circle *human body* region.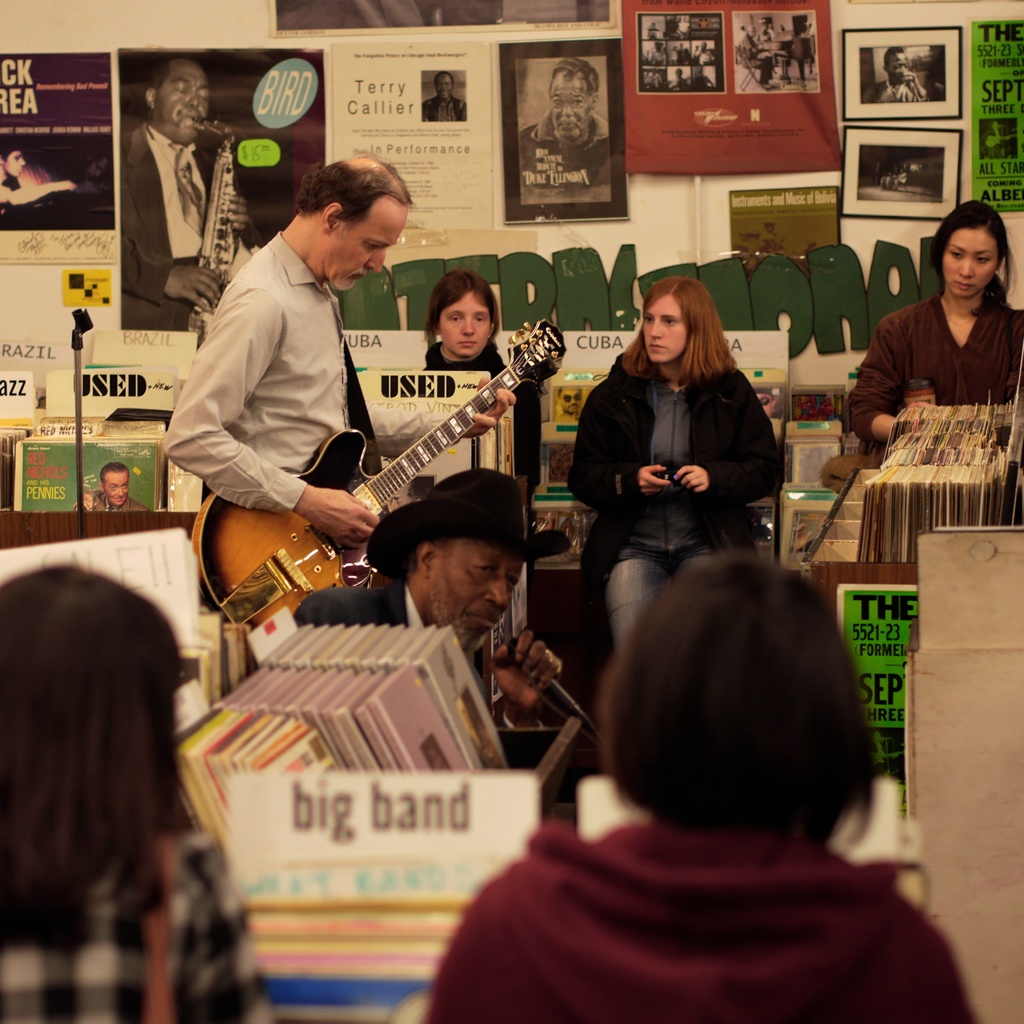
Region: l=872, t=51, r=921, b=107.
